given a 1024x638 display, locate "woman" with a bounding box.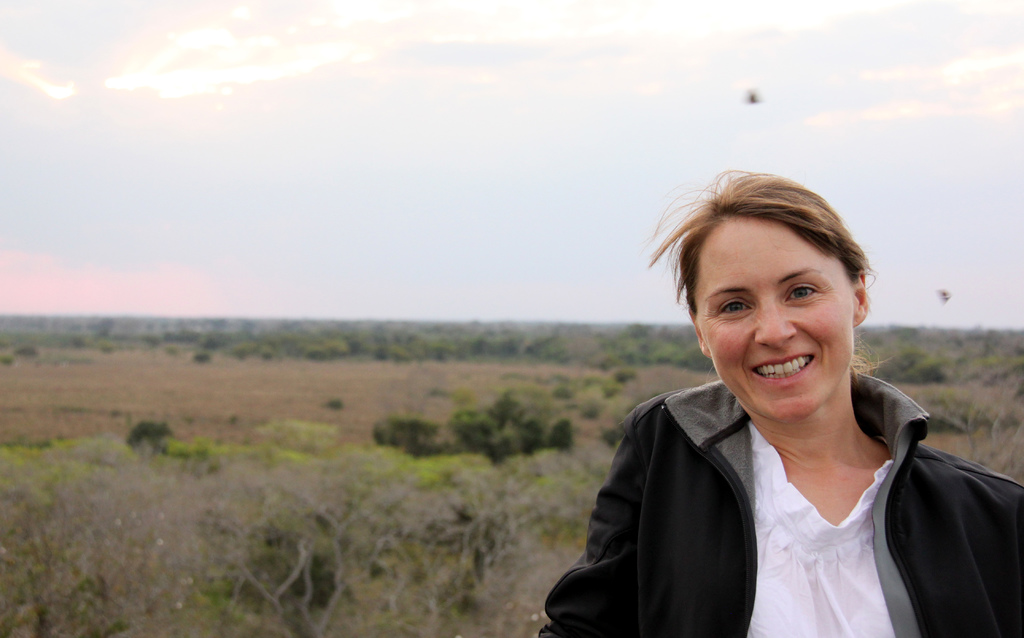
Located: <region>533, 162, 1002, 637</region>.
